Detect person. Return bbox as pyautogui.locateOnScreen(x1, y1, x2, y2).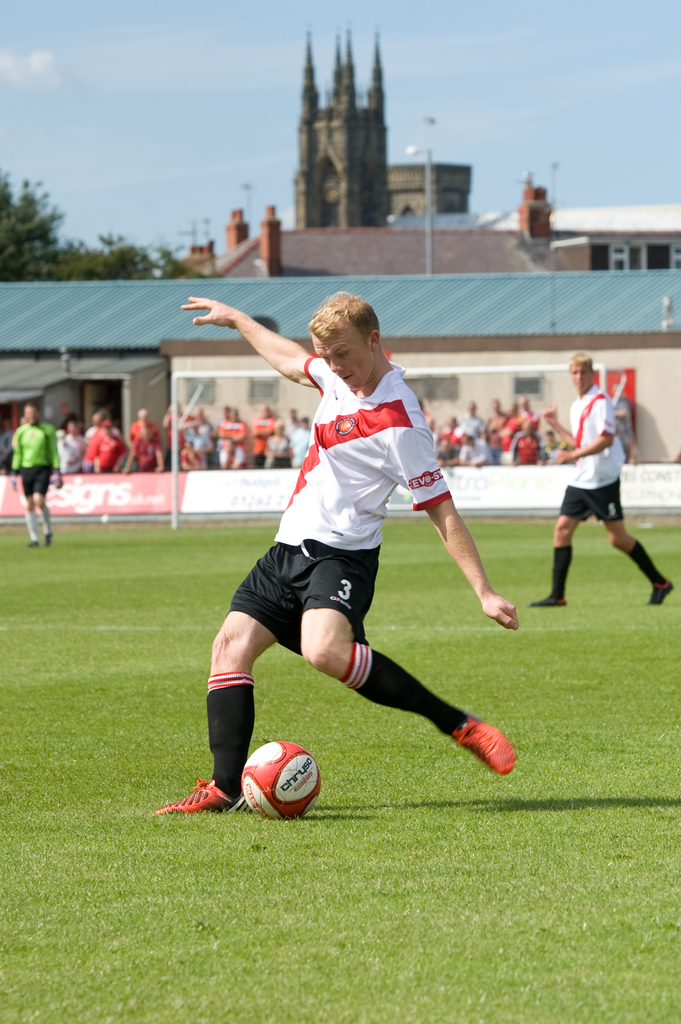
pyautogui.locateOnScreen(189, 405, 217, 435).
